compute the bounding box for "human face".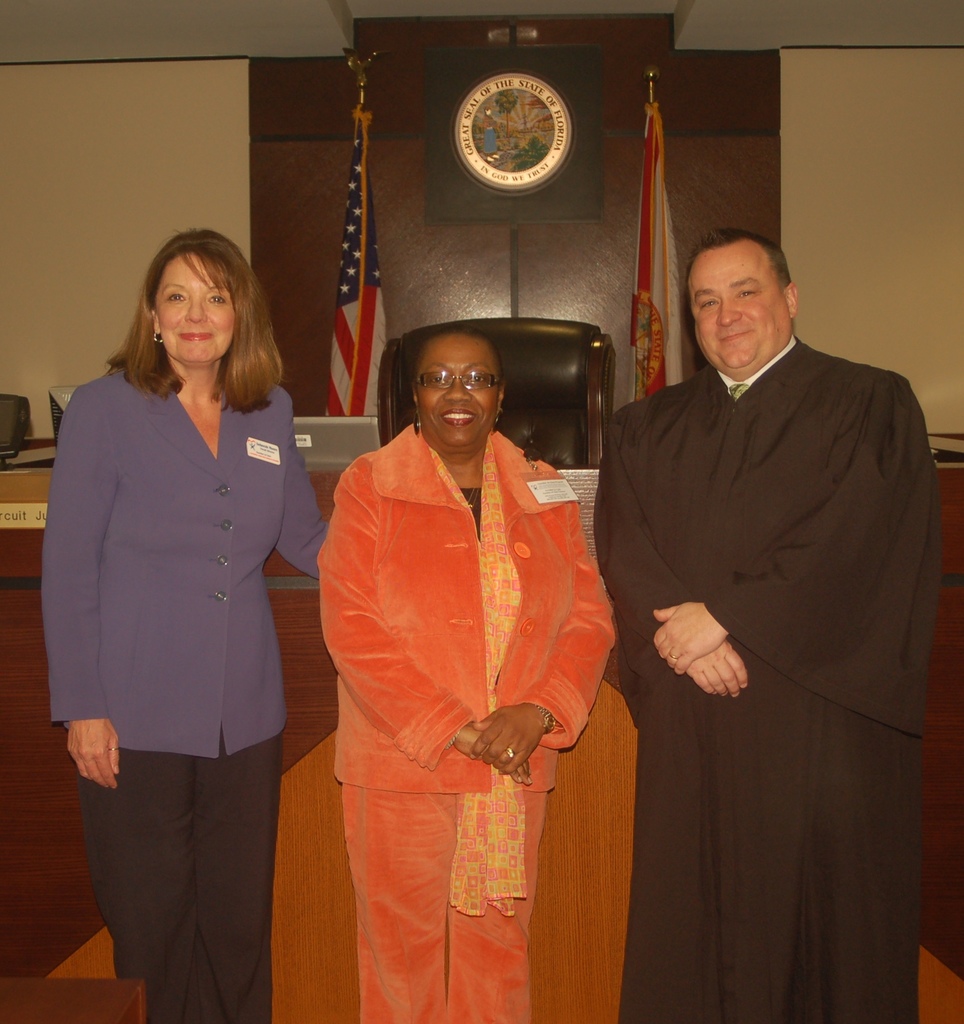
left=689, top=241, right=791, bottom=369.
